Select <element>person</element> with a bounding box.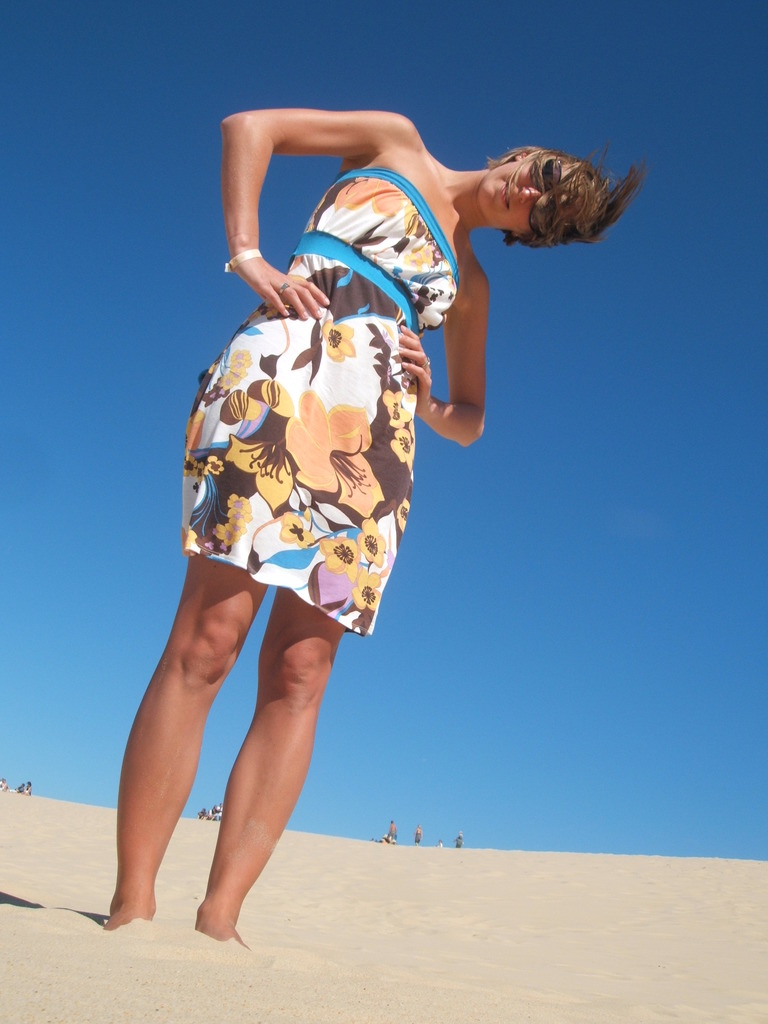
436 836 446 849.
